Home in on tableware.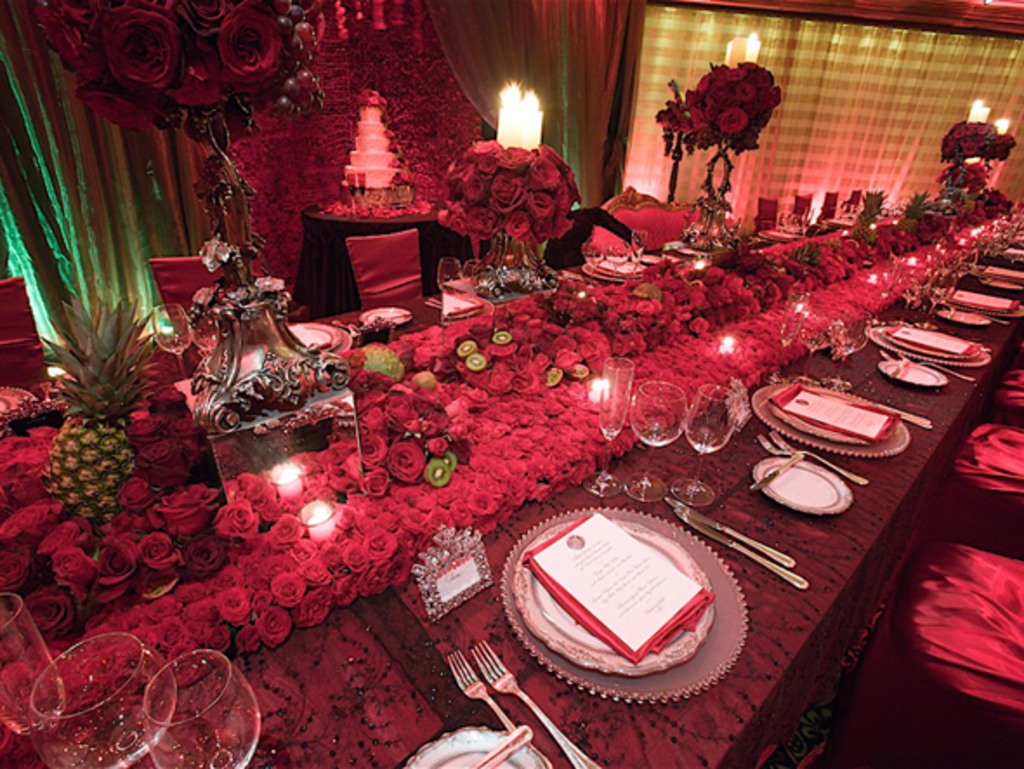
Homed in at pyautogui.locateOnScreen(666, 387, 739, 507).
